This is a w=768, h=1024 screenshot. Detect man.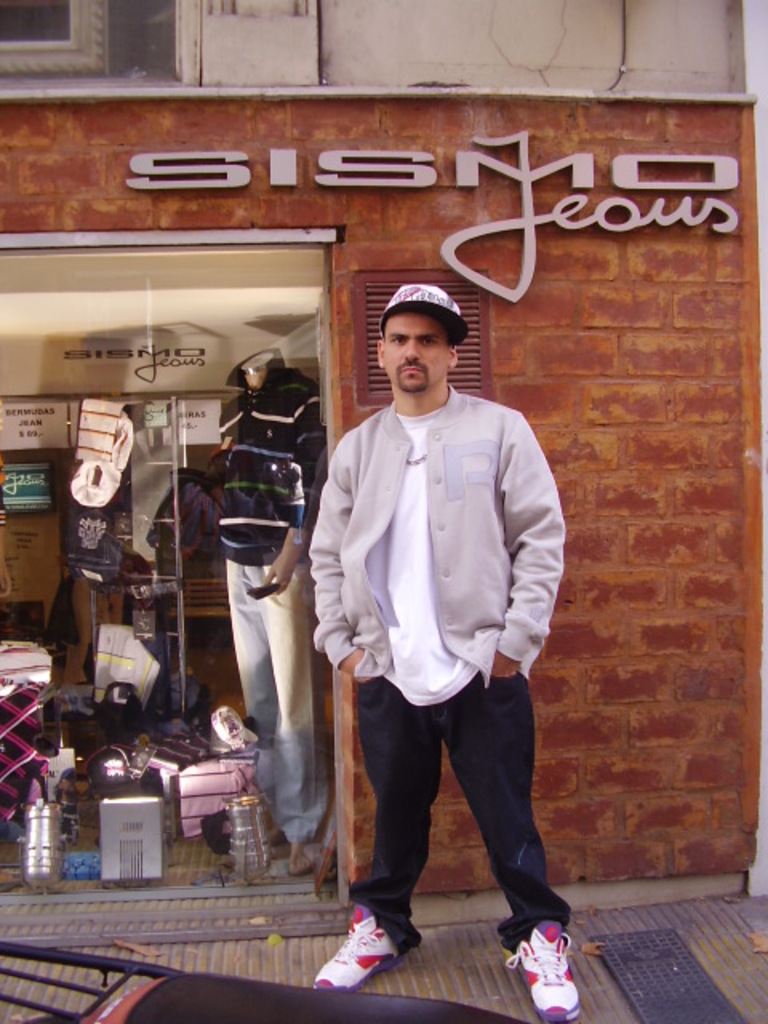
(x1=296, y1=296, x2=576, y2=955).
